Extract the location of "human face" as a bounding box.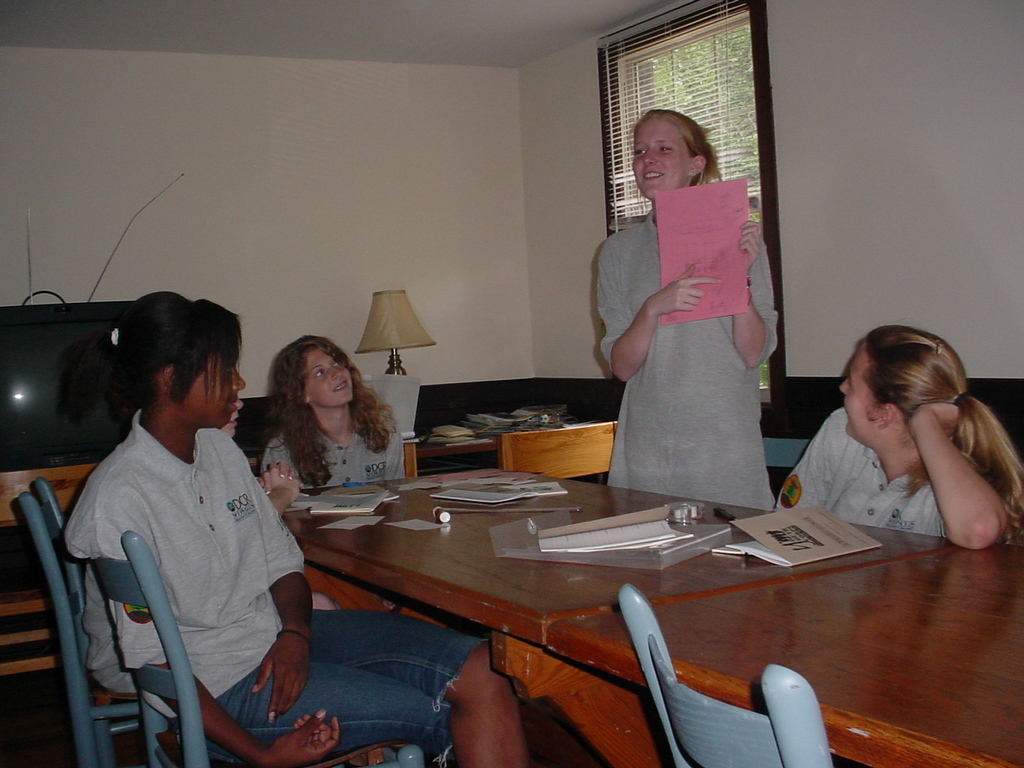
(222,403,246,435).
